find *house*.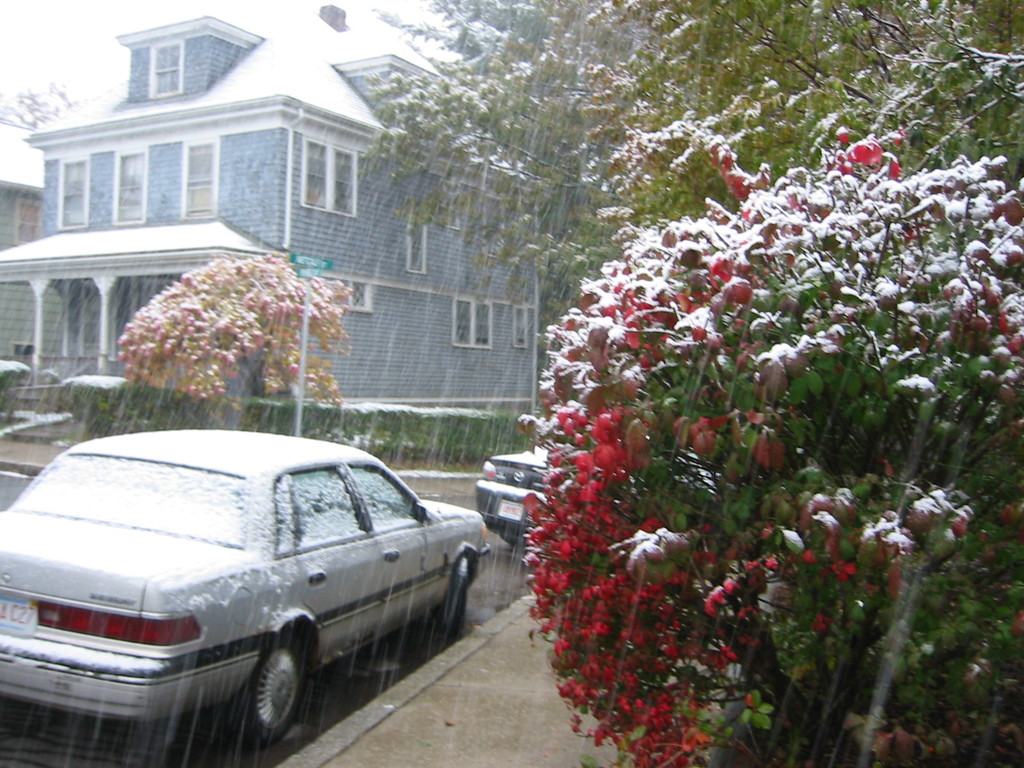
0:16:541:434.
